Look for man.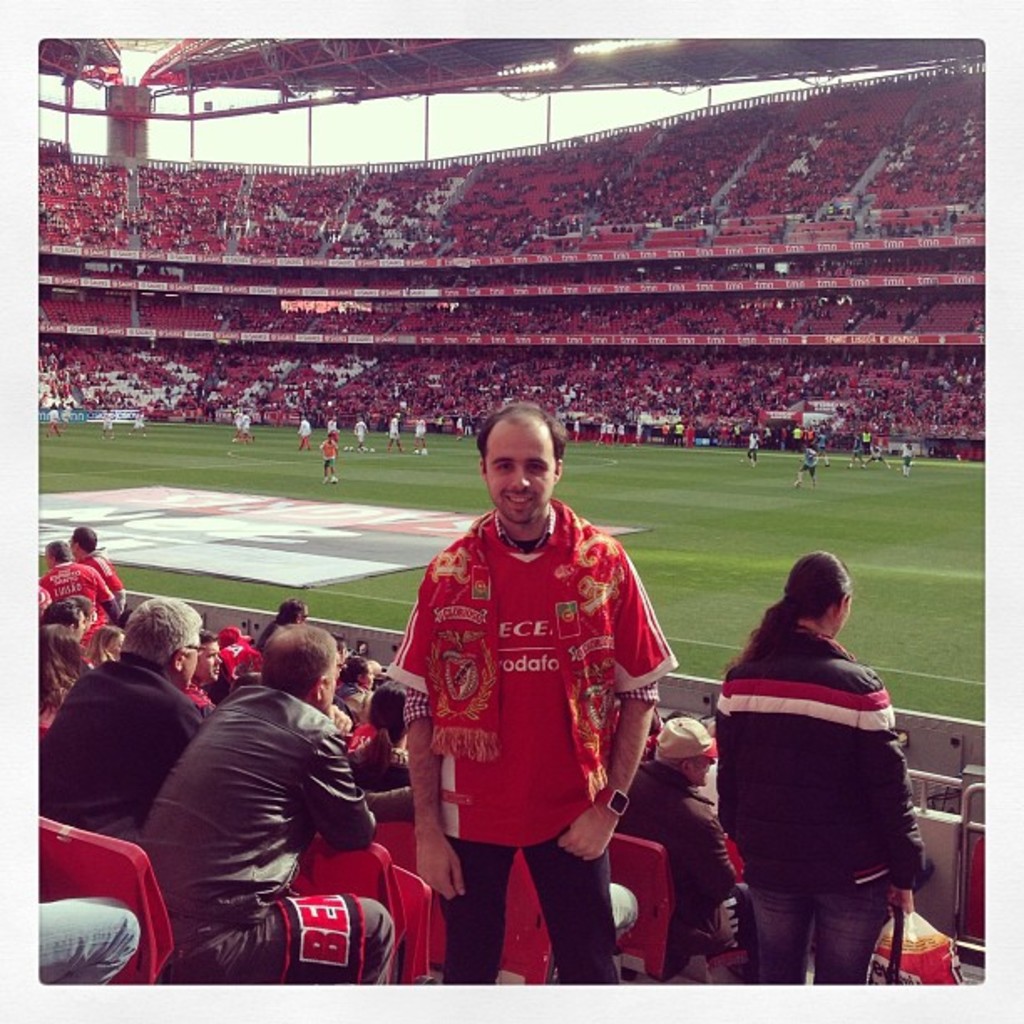
Found: box=[611, 716, 760, 957].
